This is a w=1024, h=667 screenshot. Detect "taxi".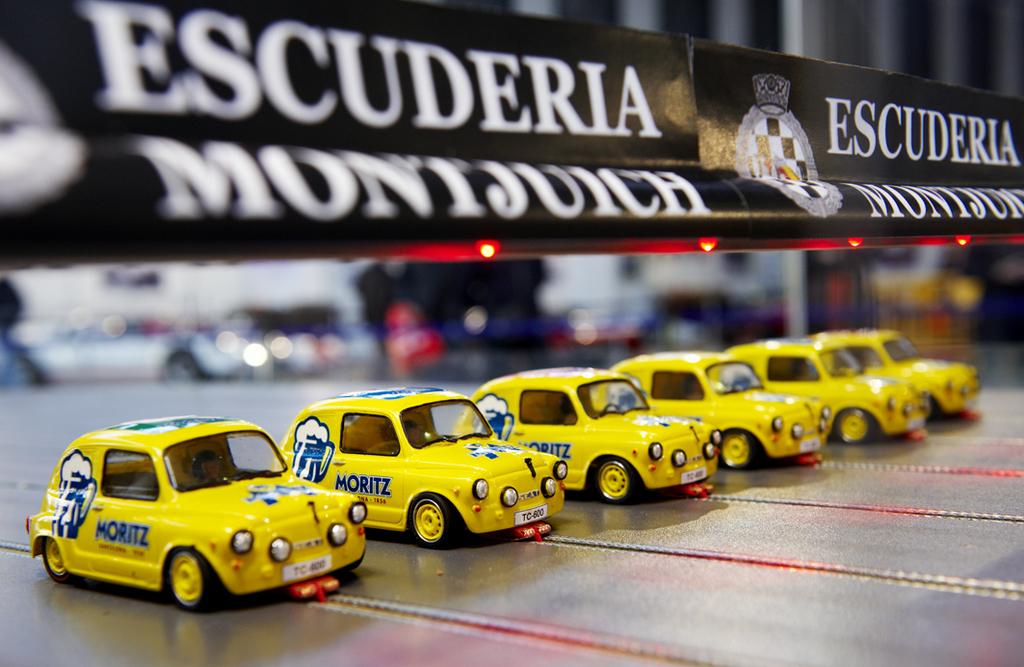
box(817, 322, 985, 419).
